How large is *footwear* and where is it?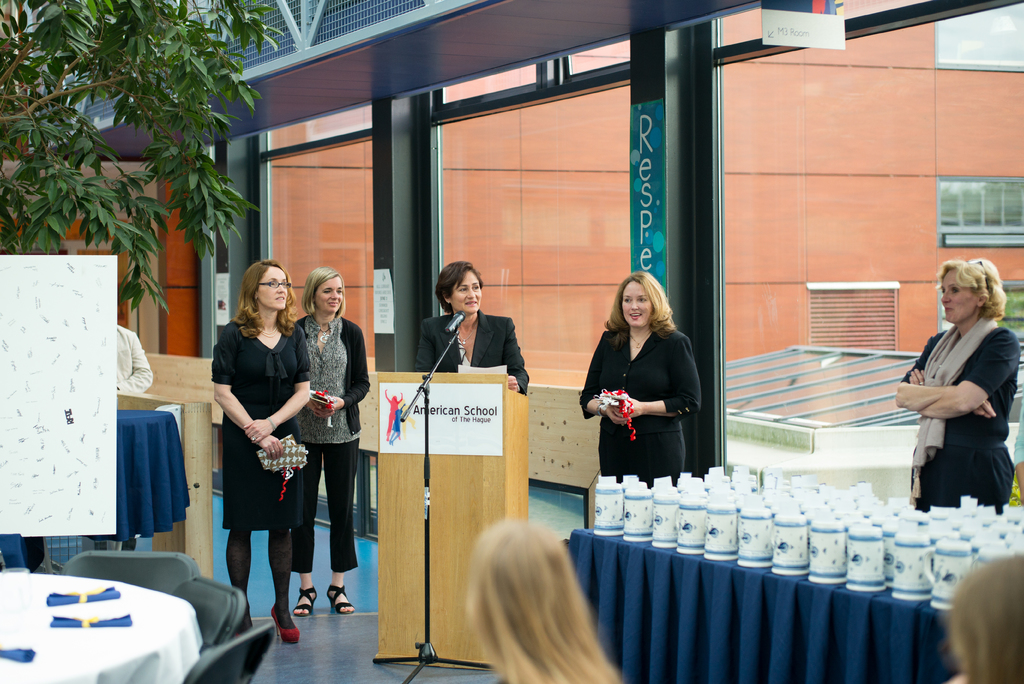
Bounding box: 274,606,300,643.
